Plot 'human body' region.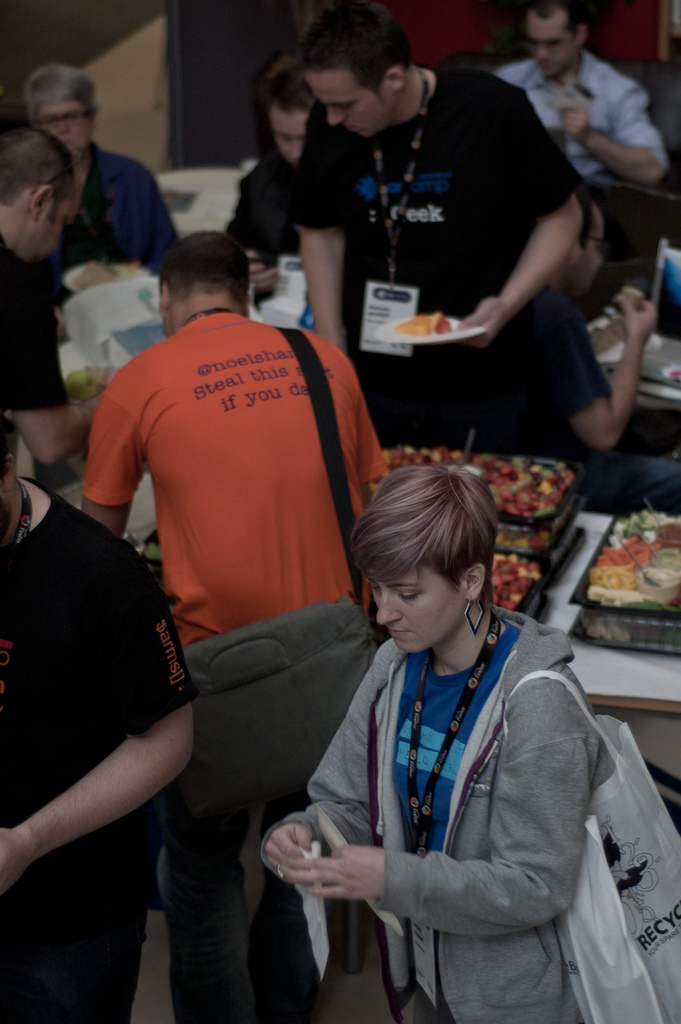
Plotted at region(81, 305, 383, 650).
